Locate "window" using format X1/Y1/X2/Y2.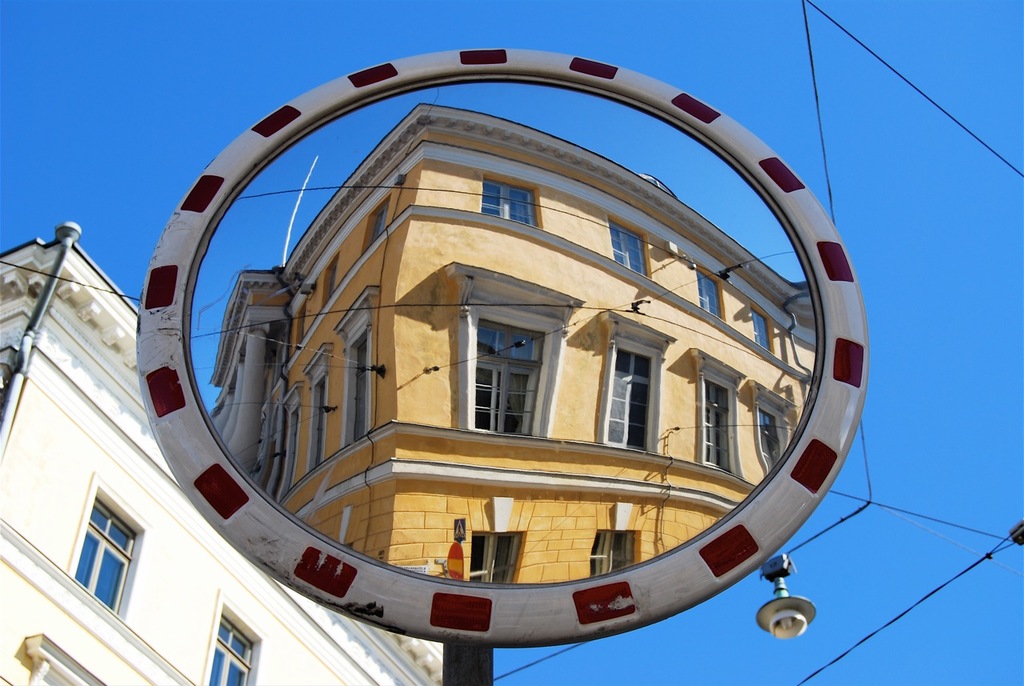
600/217/650/277.
